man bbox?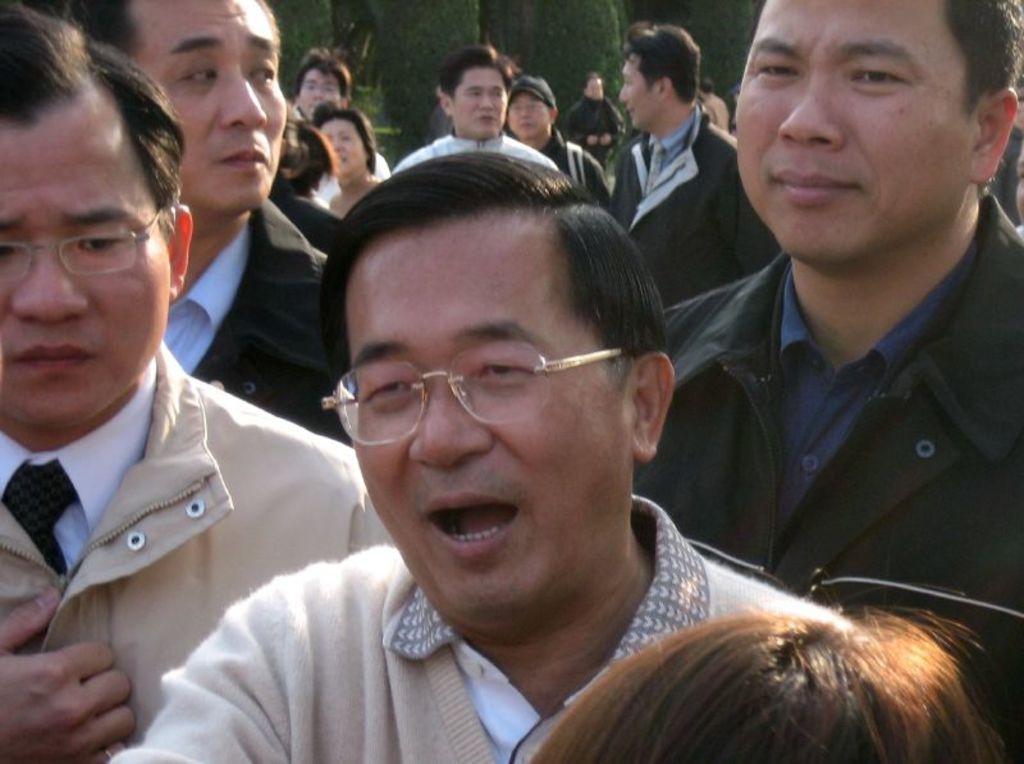
bbox=[293, 47, 346, 116]
